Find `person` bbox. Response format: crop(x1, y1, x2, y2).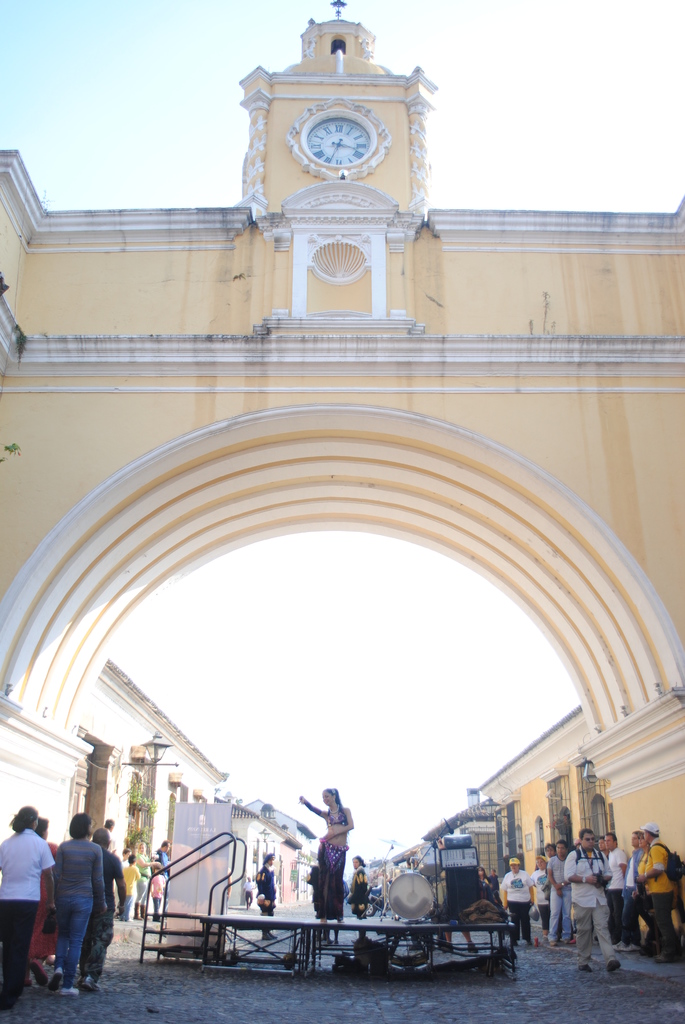
crop(61, 797, 110, 982).
